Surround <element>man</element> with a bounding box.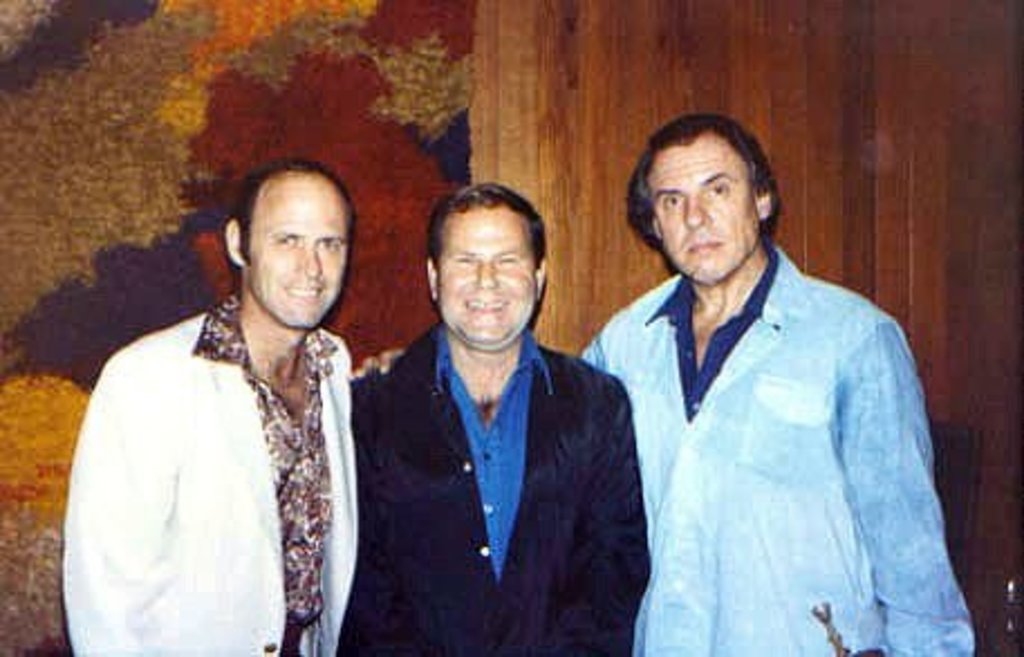
359/117/970/655.
